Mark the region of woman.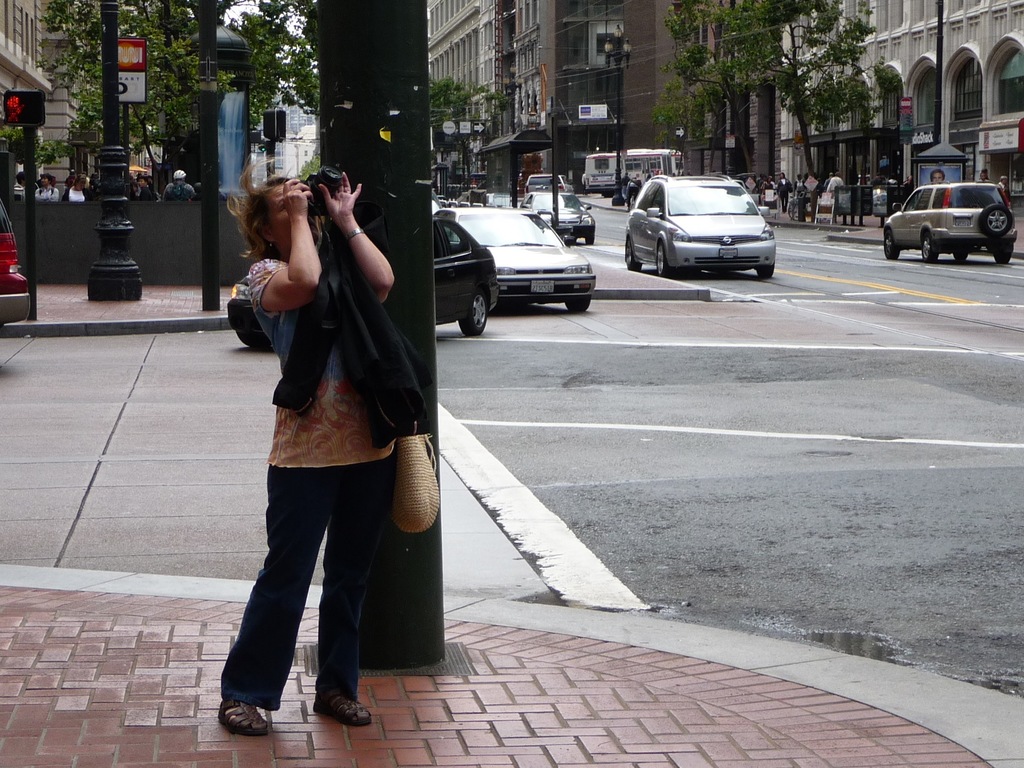
Region: box(63, 172, 88, 200).
